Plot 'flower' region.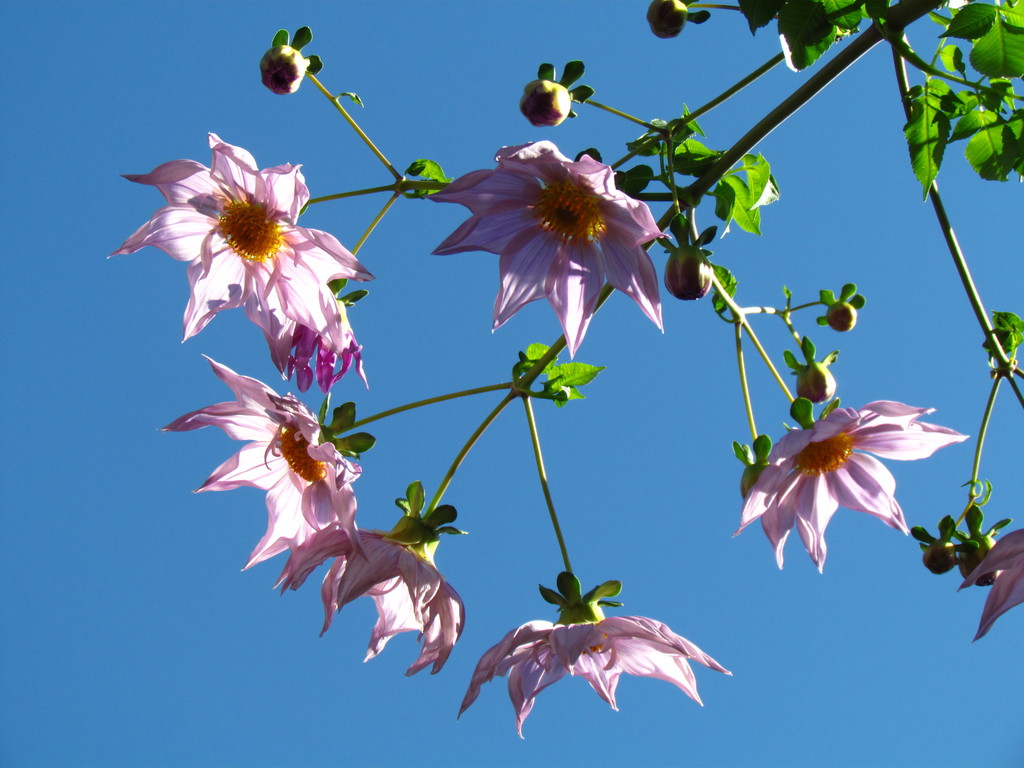
Plotted at [420,141,673,360].
